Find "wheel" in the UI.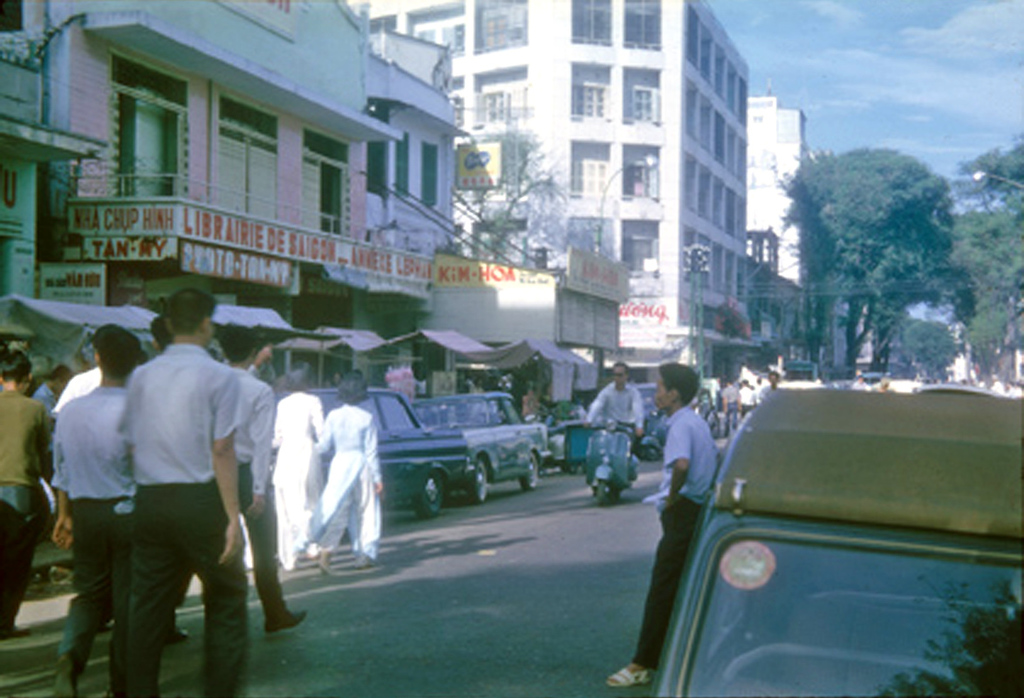
UI element at [x1=468, y1=457, x2=483, y2=500].
